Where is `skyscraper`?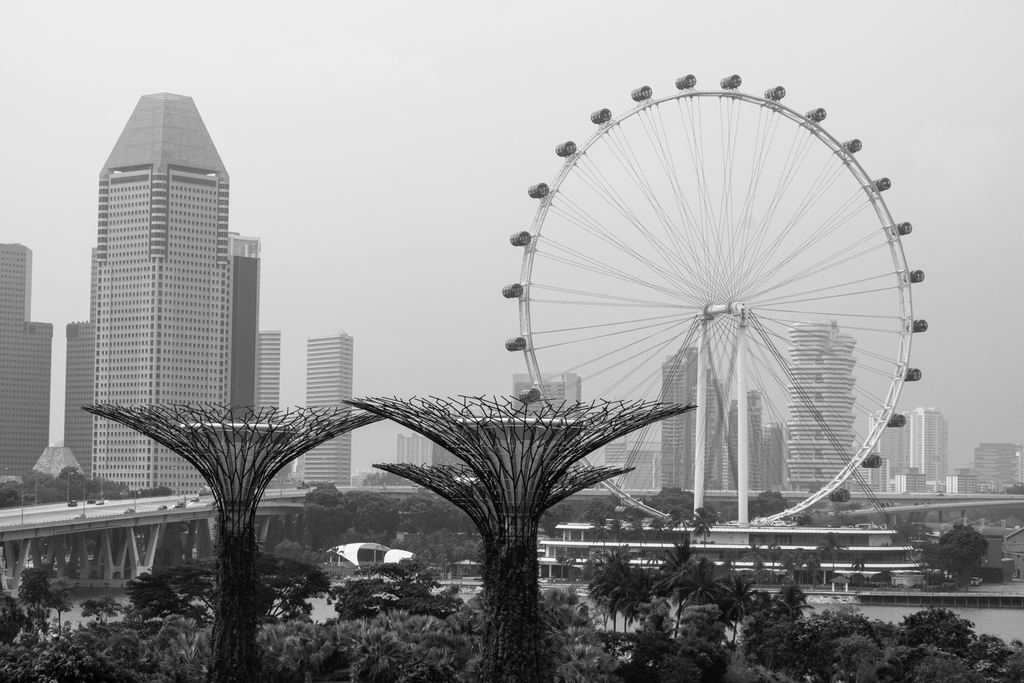
Rect(63, 315, 95, 483).
